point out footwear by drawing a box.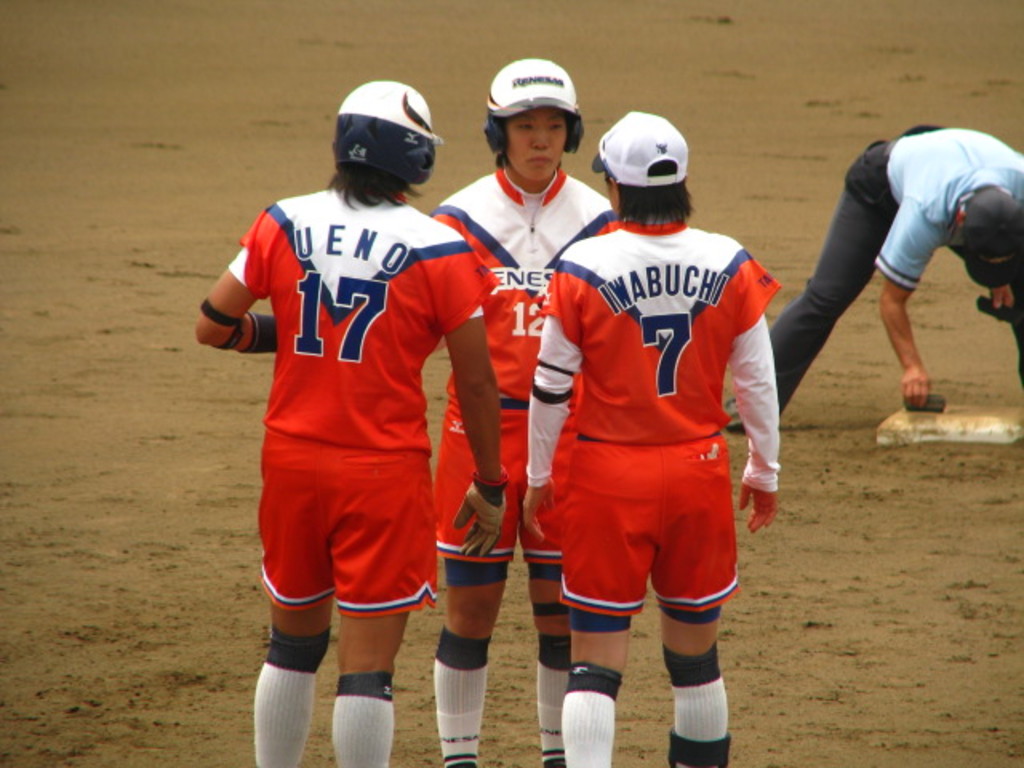
box(720, 395, 742, 435).
